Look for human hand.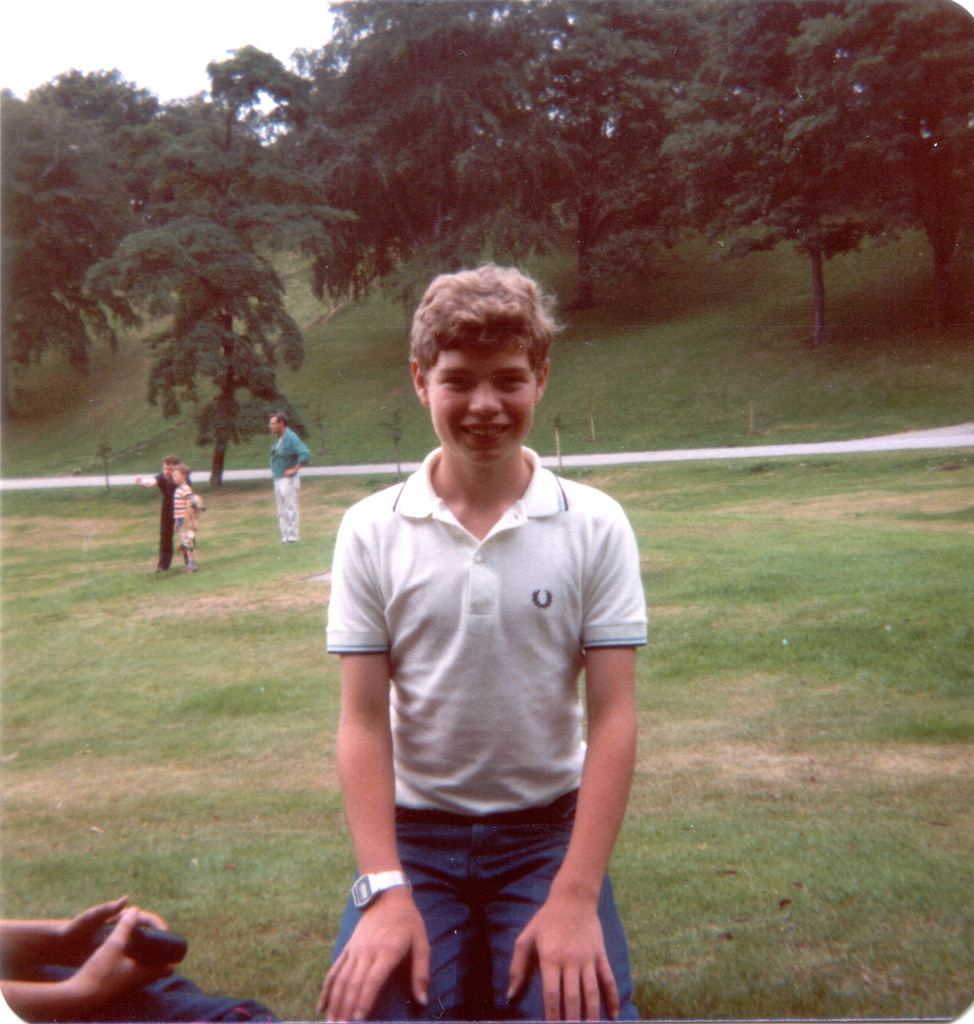
Found: [x1=314, y1=895, x2=431, y2=1023].
